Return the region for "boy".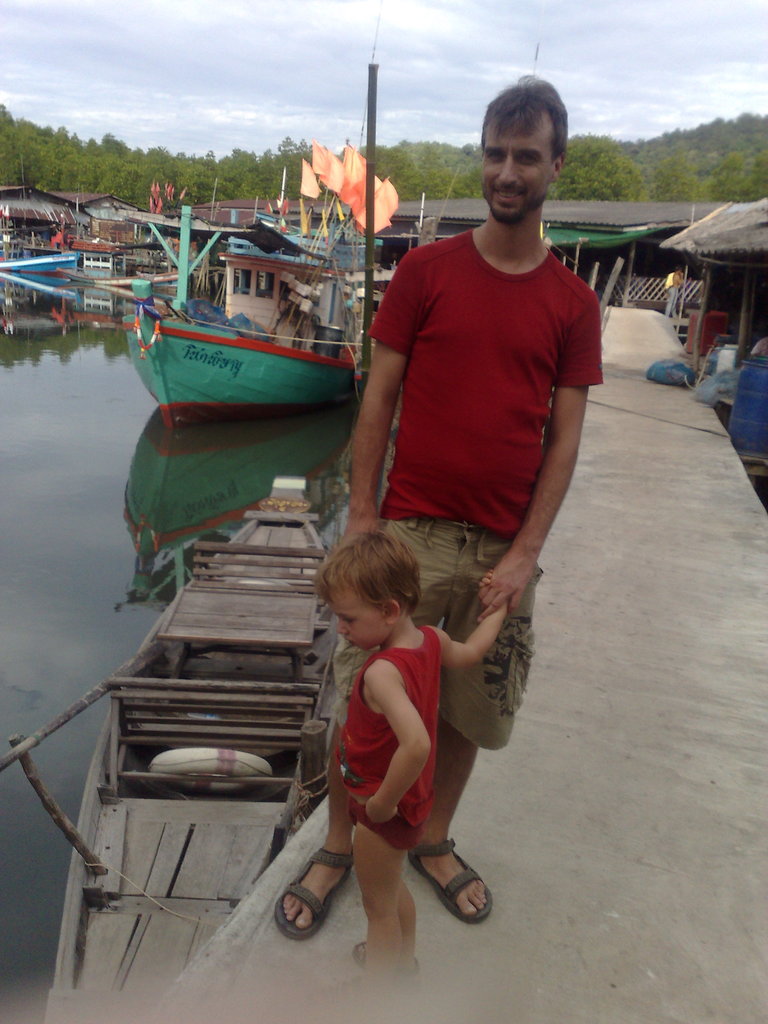
(left=268, top=508, right=511, bottom=966).
